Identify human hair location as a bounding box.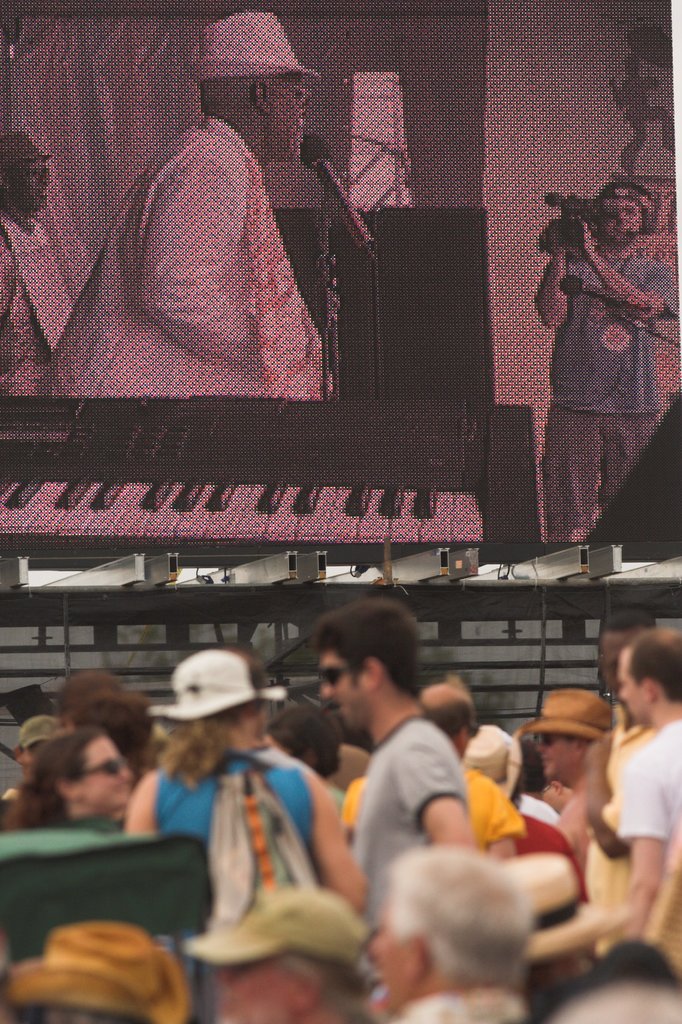
x1=311, y1=595, x2=435, y2=701.
